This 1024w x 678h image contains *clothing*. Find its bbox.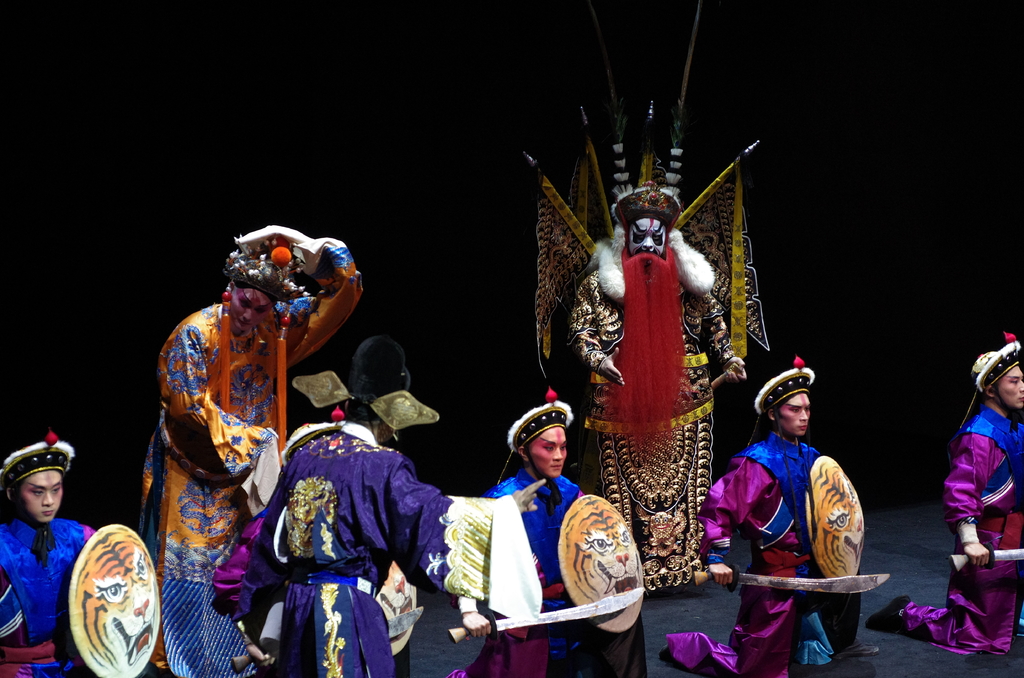
x1=0 y1=515 x2=99 y2=677.
